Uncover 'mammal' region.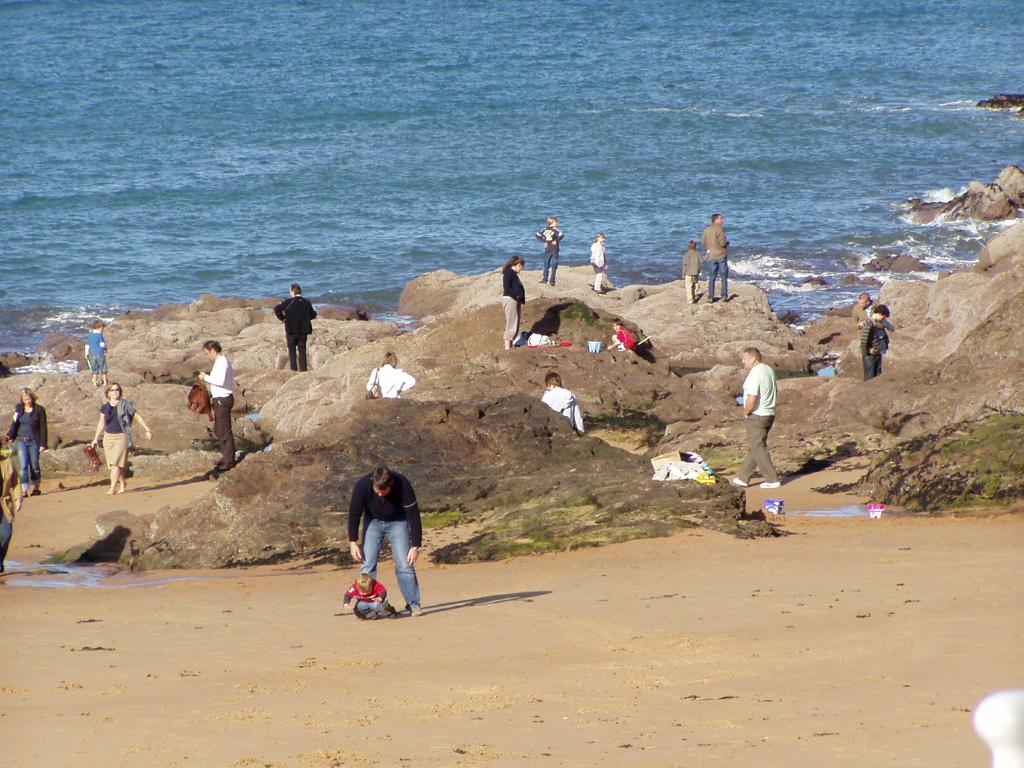
Uncovered: bbox=(0, 438, 22, 572).
